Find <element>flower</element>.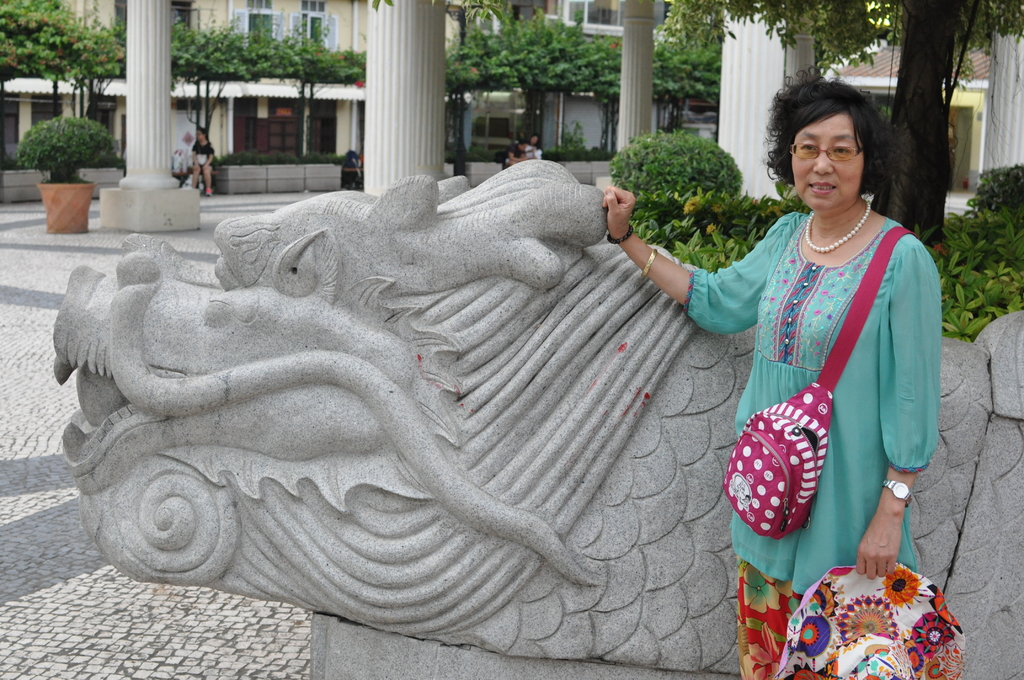
[left=746, top=563, right=784, bottom=613].
